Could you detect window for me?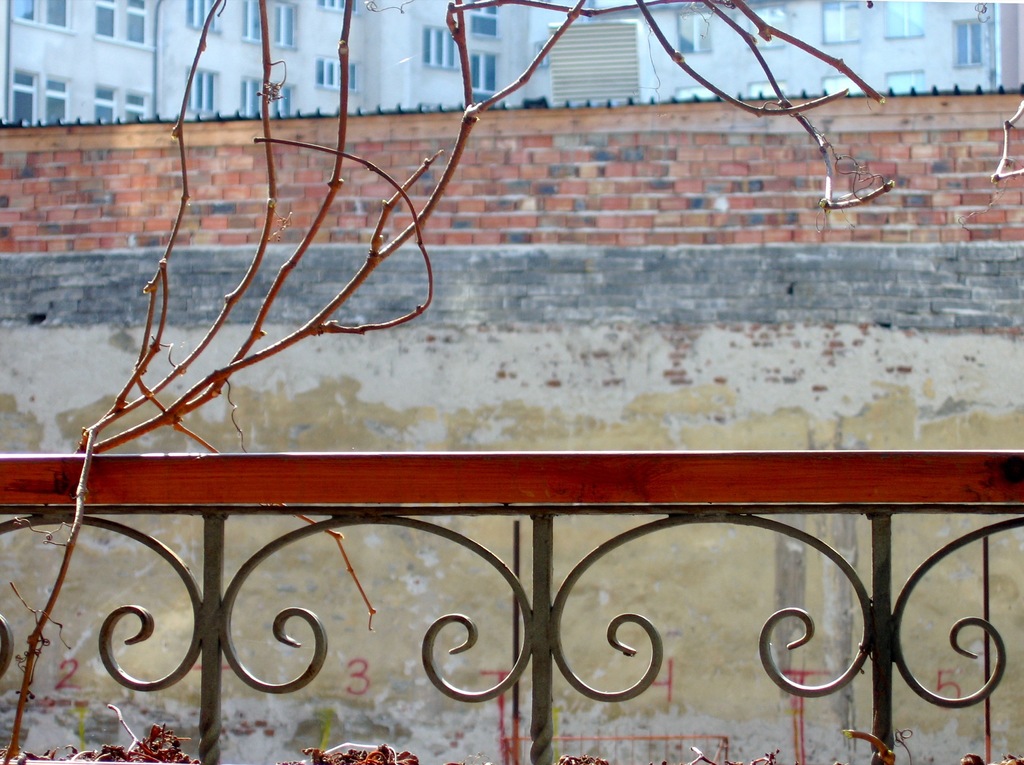
Detection result: box=[466, 50, 506, 102].
